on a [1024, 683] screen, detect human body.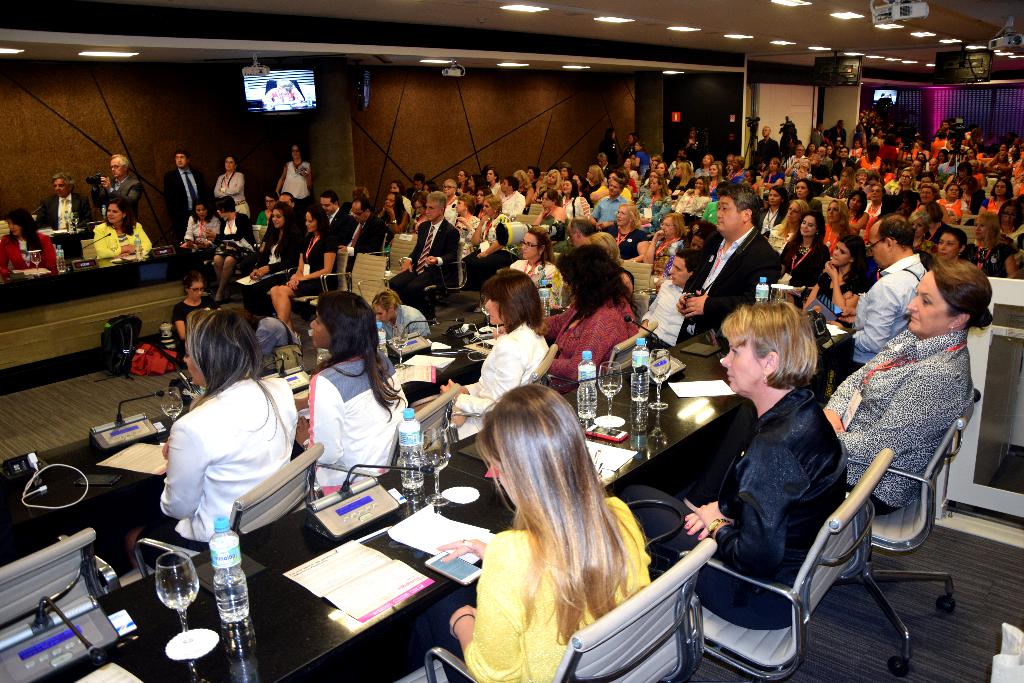
383 284 433 352.
